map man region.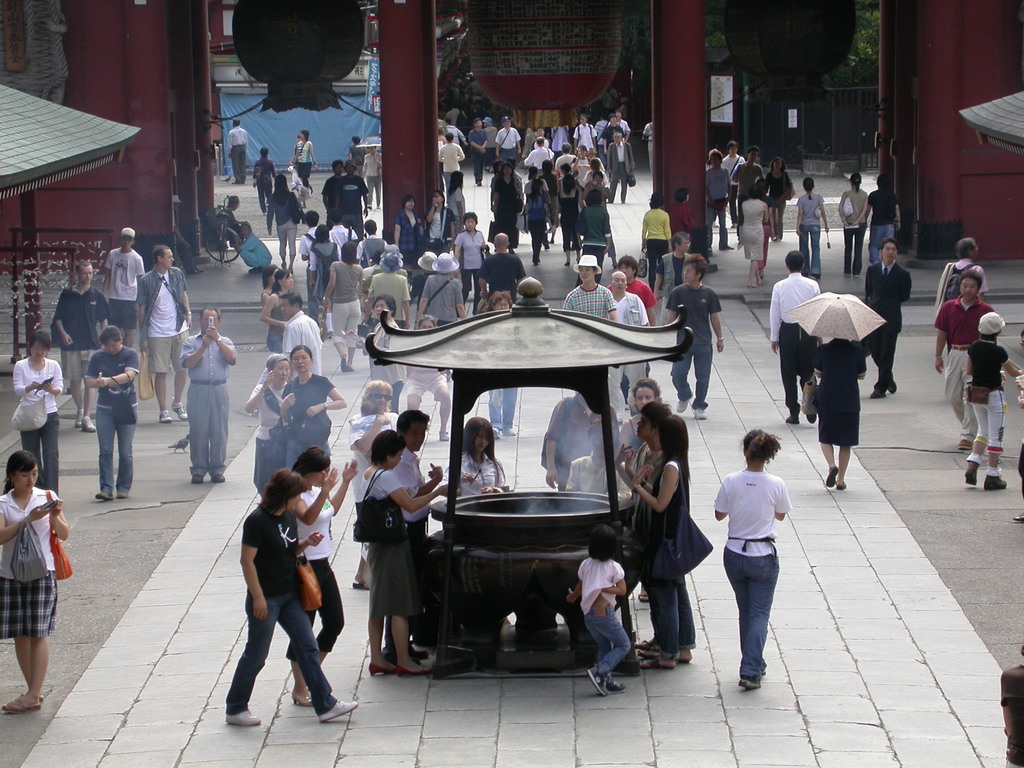
Mapped to [559, 142, 577, 173].
